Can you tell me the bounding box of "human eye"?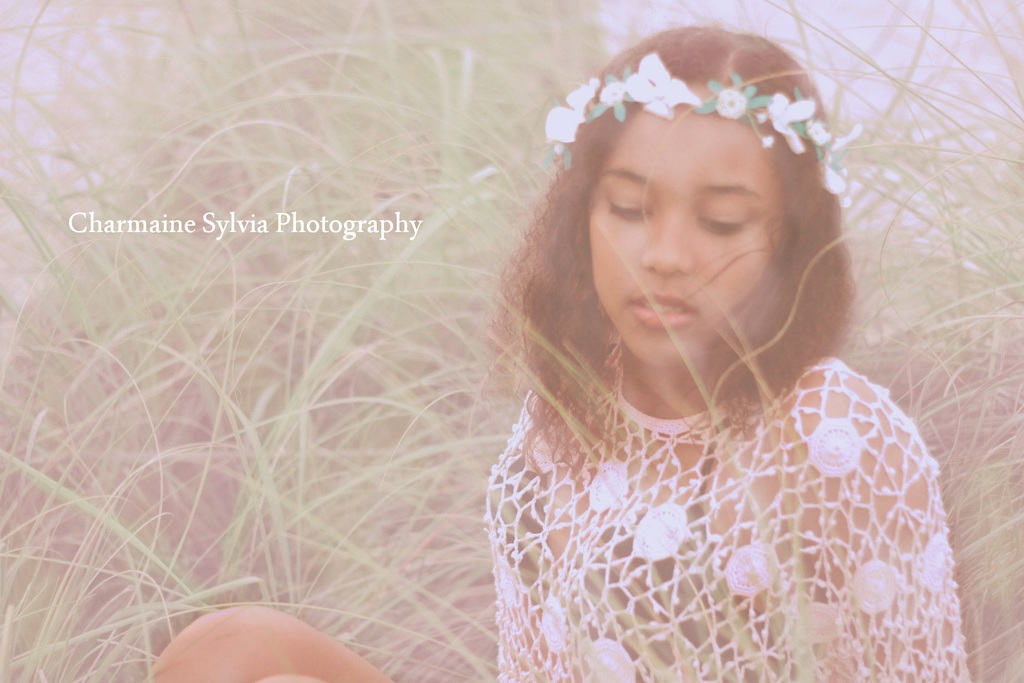
(x1=605, y1=191, x2=652, y2=222).
